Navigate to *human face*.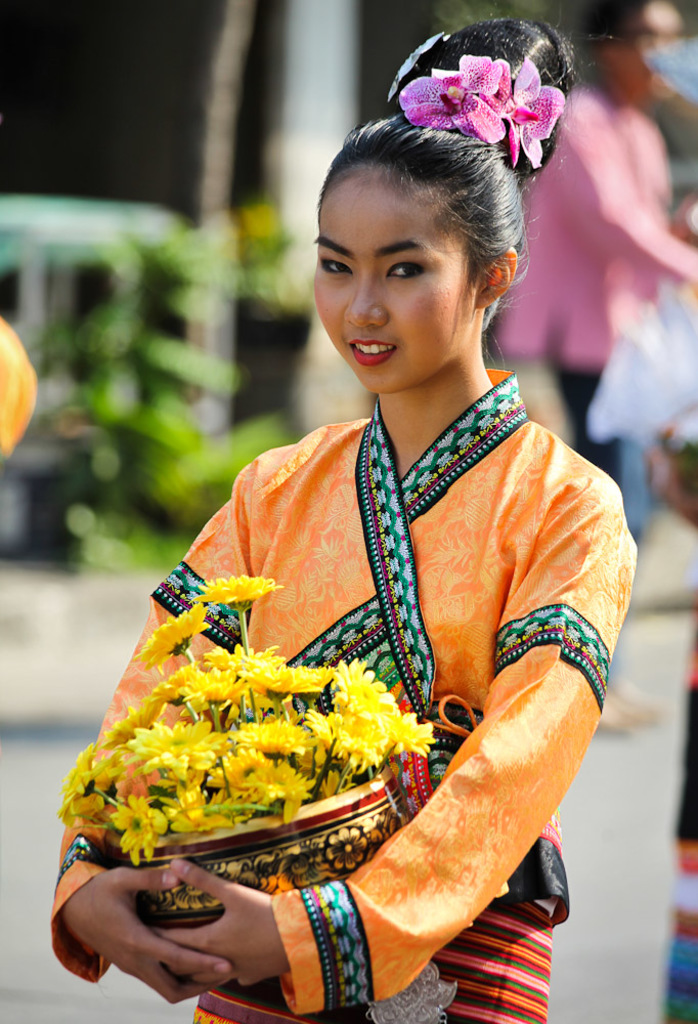
Navigation target: region(625, 1, 685, 98).
